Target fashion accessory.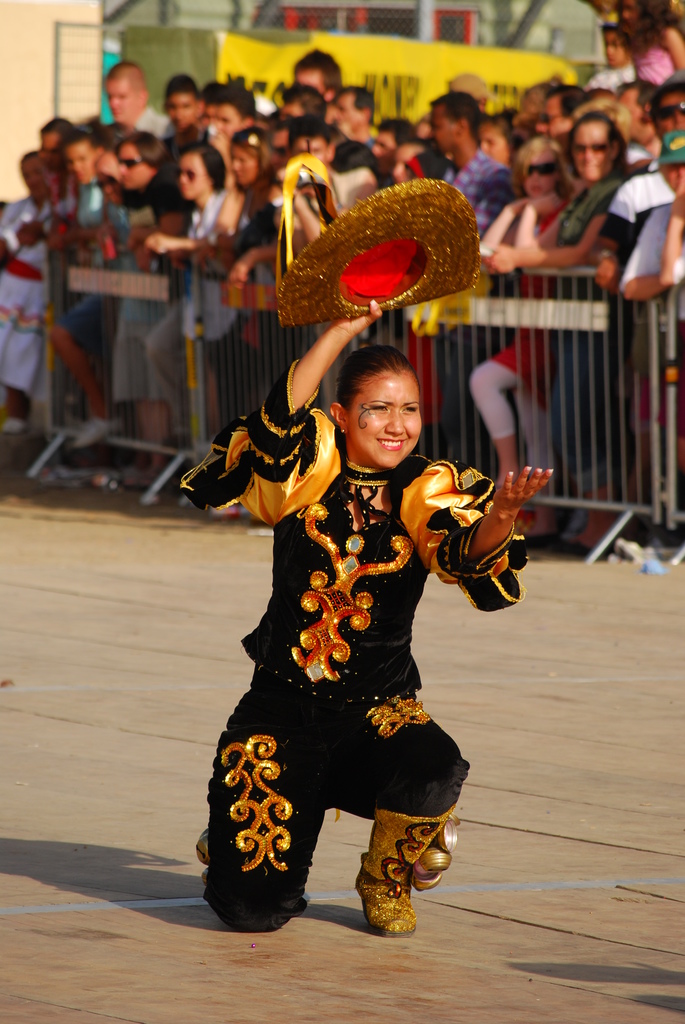
Target region: l=118, t=158, r=148, b=168.
